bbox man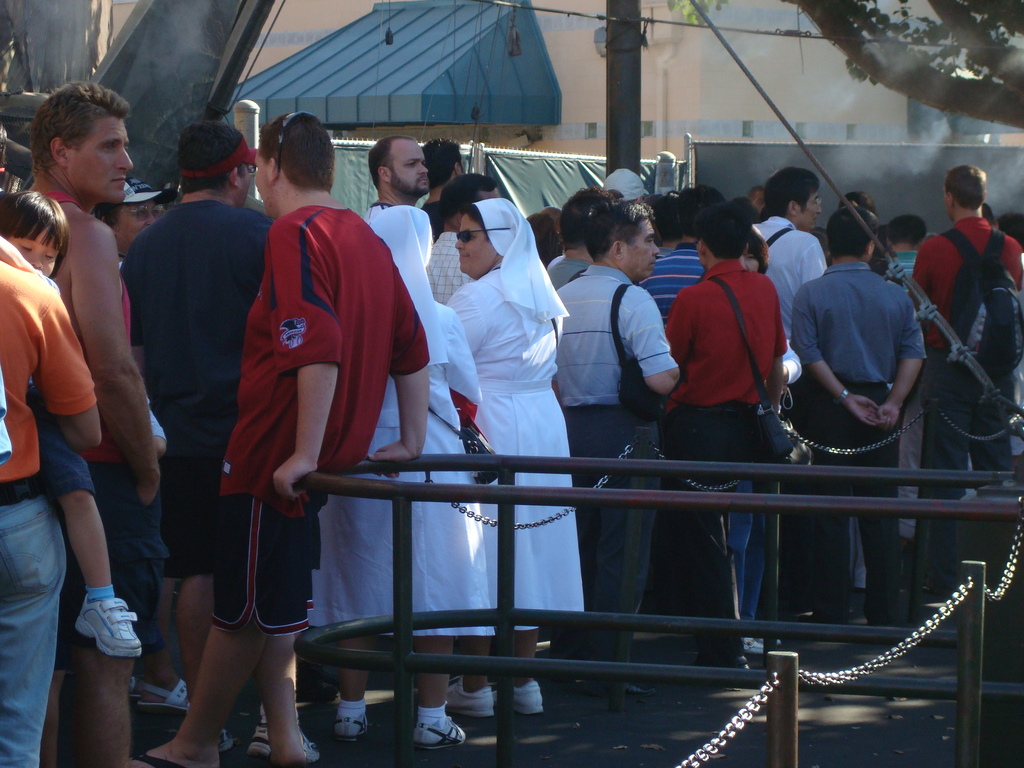
556,197,690,698
